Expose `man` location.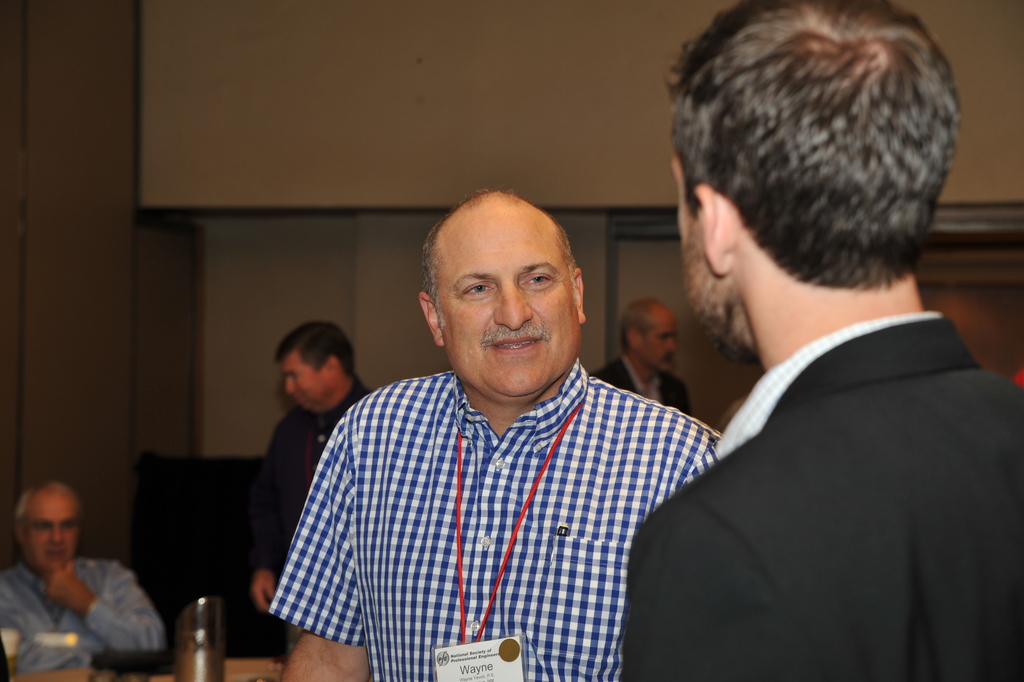
Exposed at BBox(617, 0, 1023, 681).
